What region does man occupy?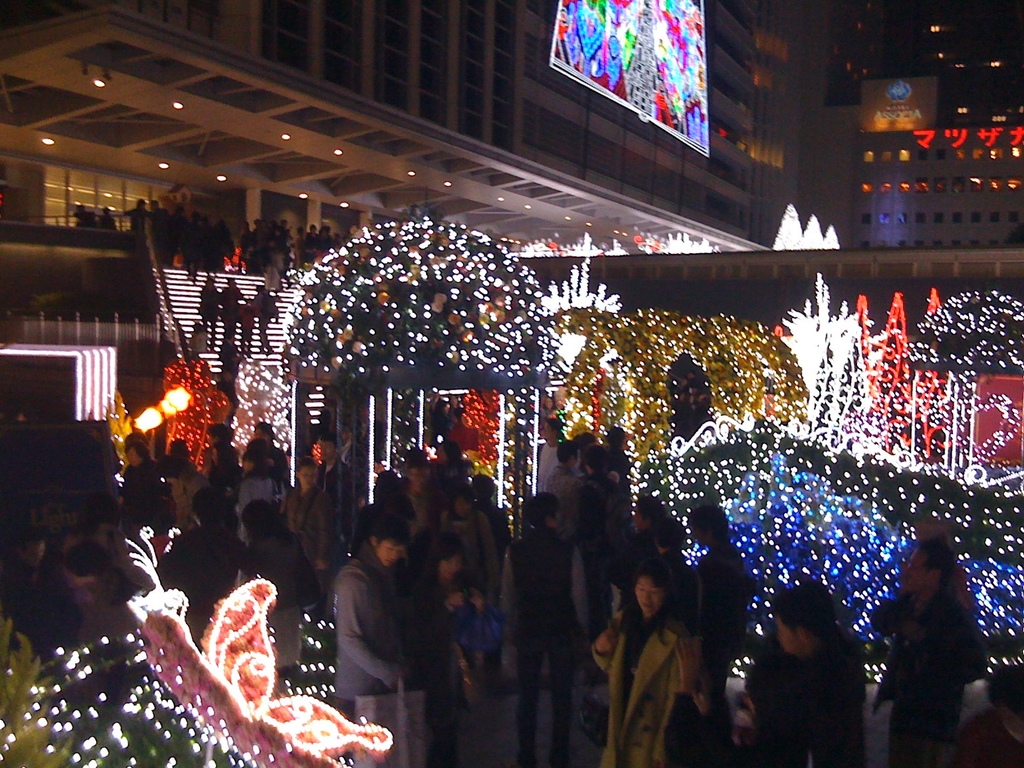
box=[874, 536, 966, 767].
